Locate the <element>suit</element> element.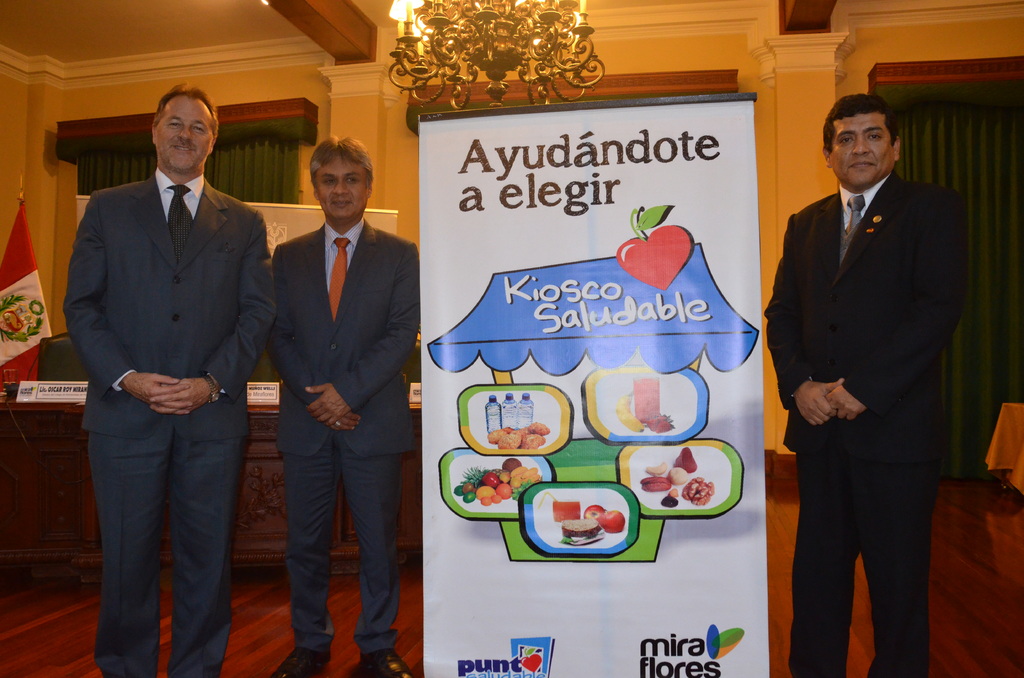
Element bbox: 271:217:420:661.
